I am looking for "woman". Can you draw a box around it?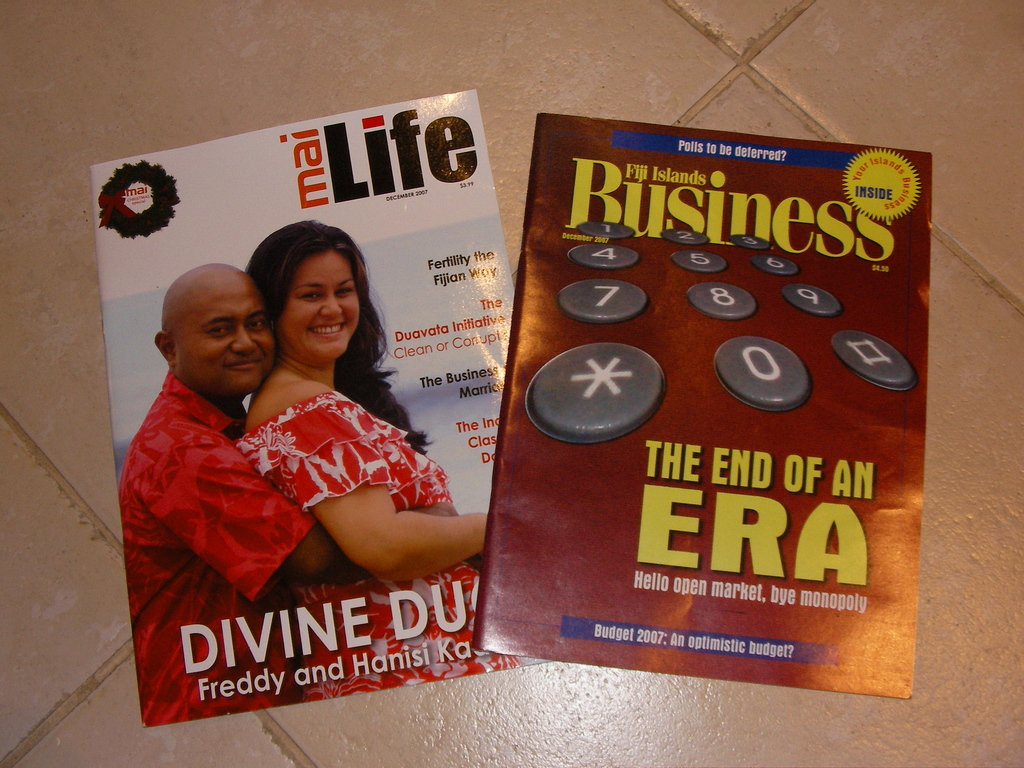
Sure, the bounding box is rect(228, 242, 511, 668).
